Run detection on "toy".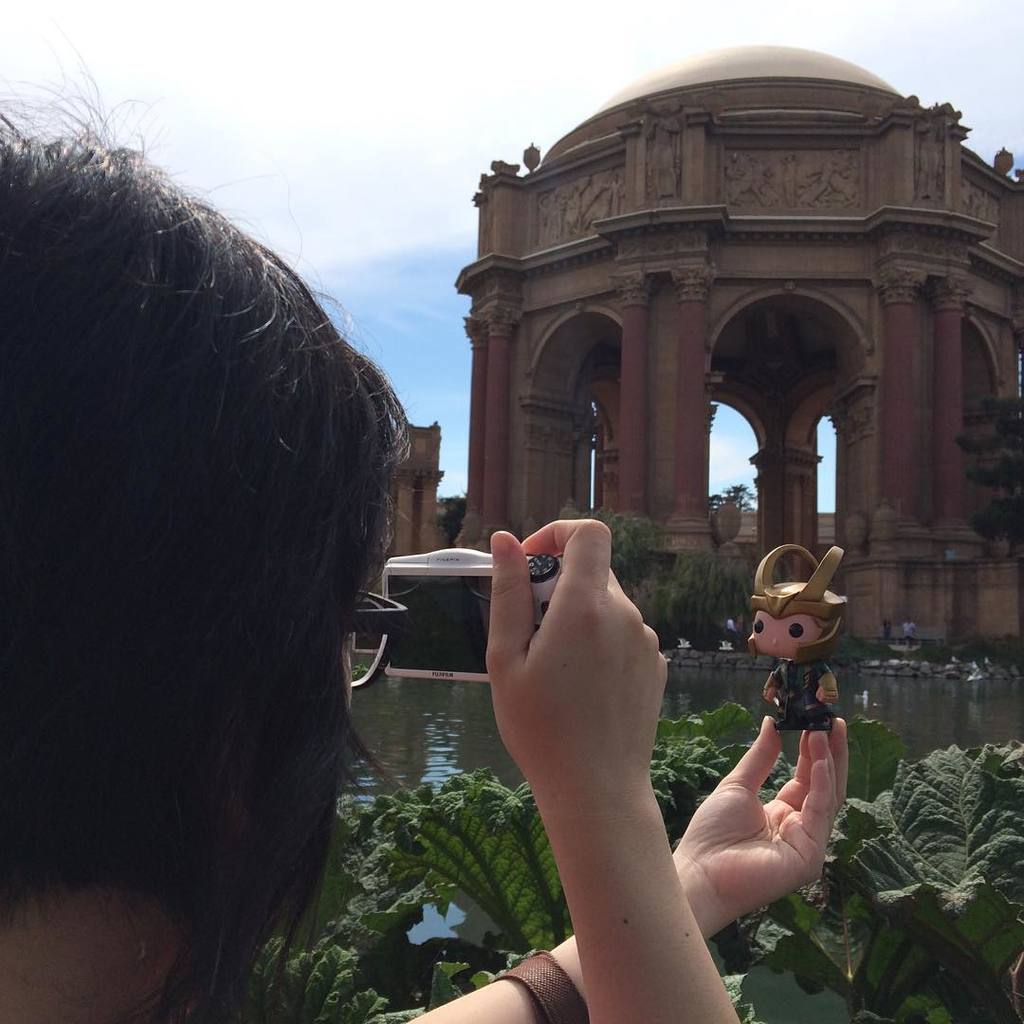
Result: pyautogui.locateOnScreen(745, 553, 866, 708).
